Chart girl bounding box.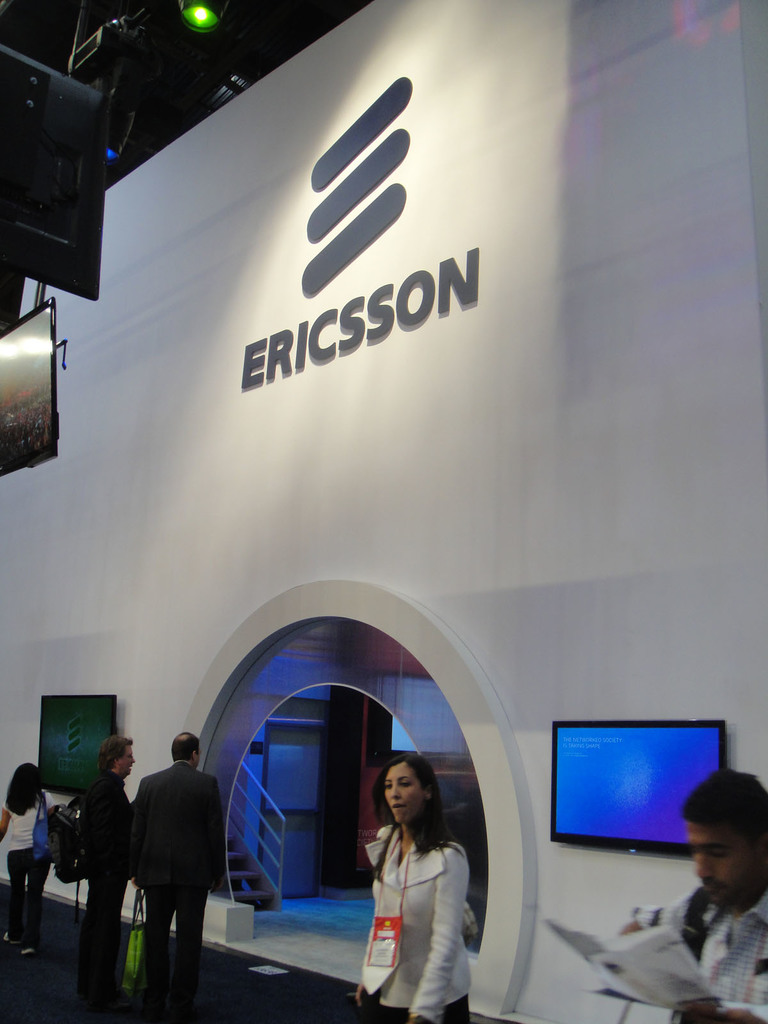
Charted: x1=366, y1=749, x2=469, y2=1023.
